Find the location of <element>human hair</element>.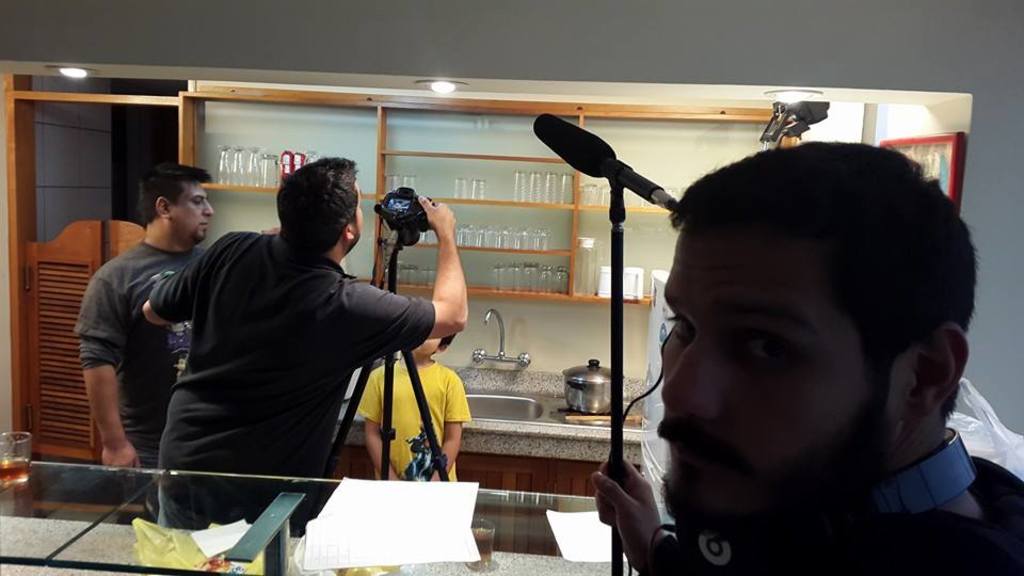
Location: [left=277, top=154, right=361, bottom=258].
